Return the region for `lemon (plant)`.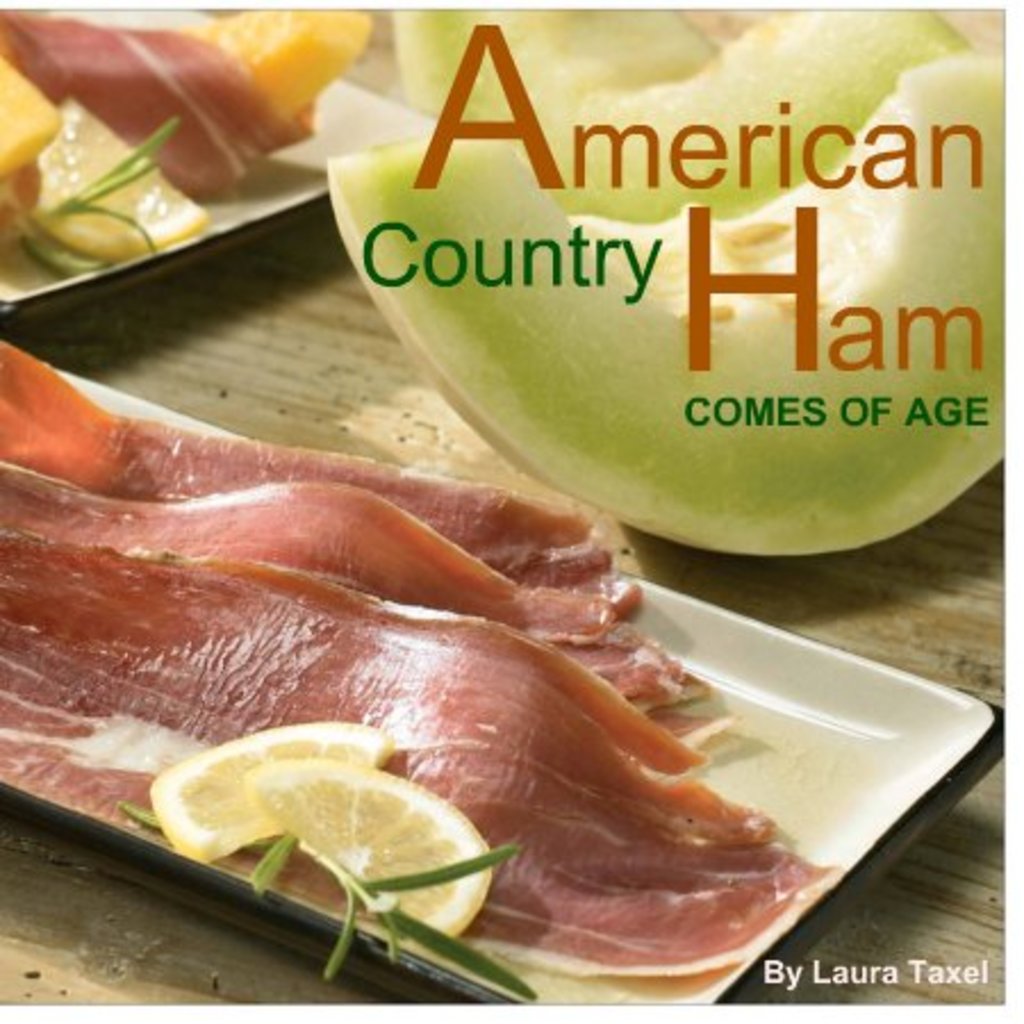
<bbox>241, 760, 494, 942</bbox>.
